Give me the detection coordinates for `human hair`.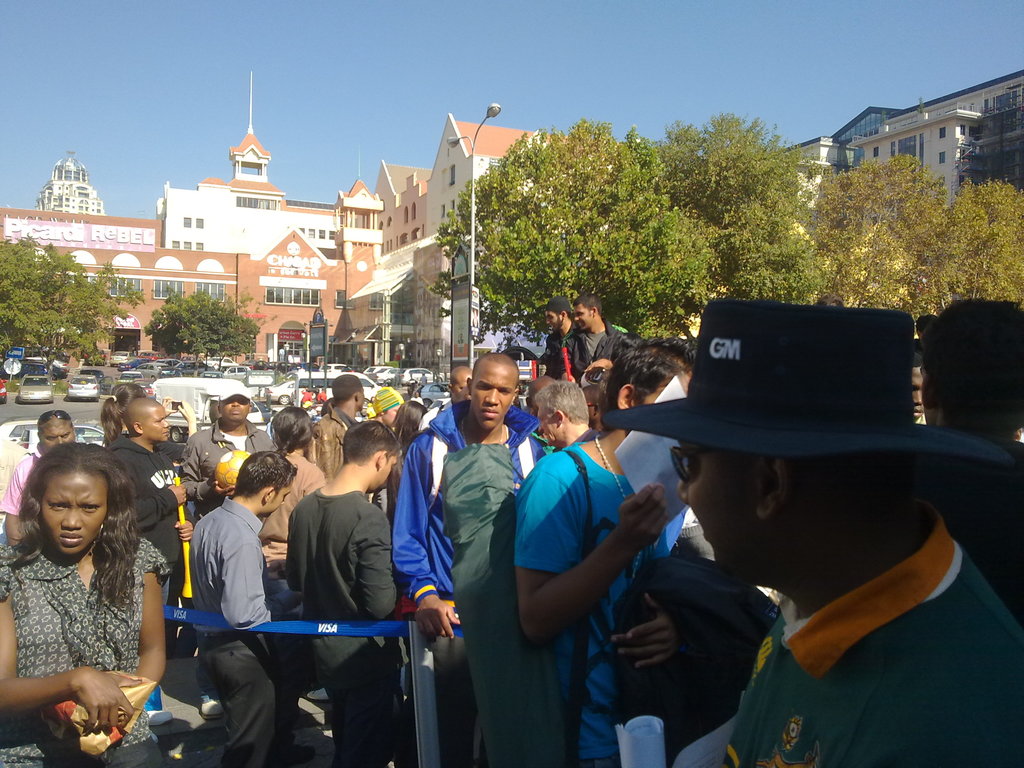
crop(535, 380, 592, 424).
